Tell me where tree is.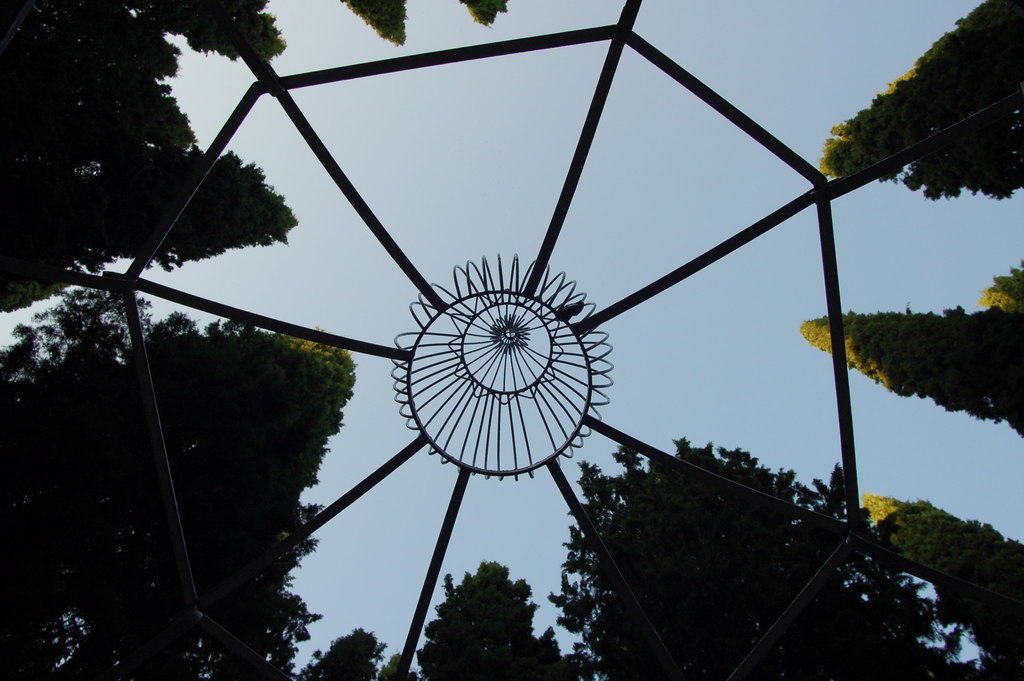
tree is at BBox(337, 0, 414, 51).
